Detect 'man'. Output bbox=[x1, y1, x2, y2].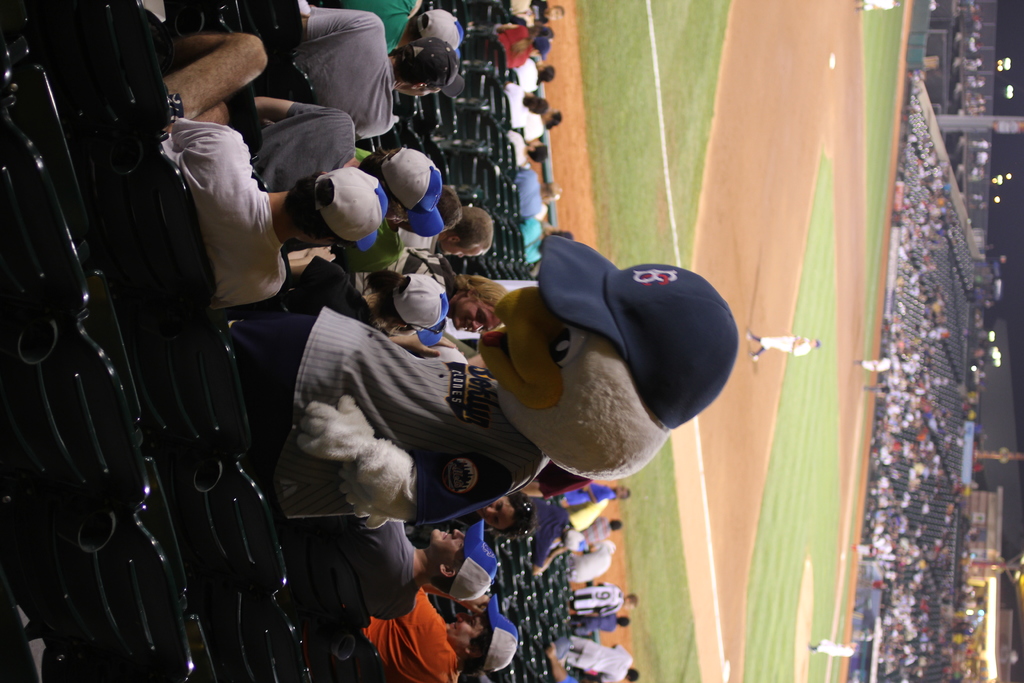
bbox=[565, 611, 632, 634].
